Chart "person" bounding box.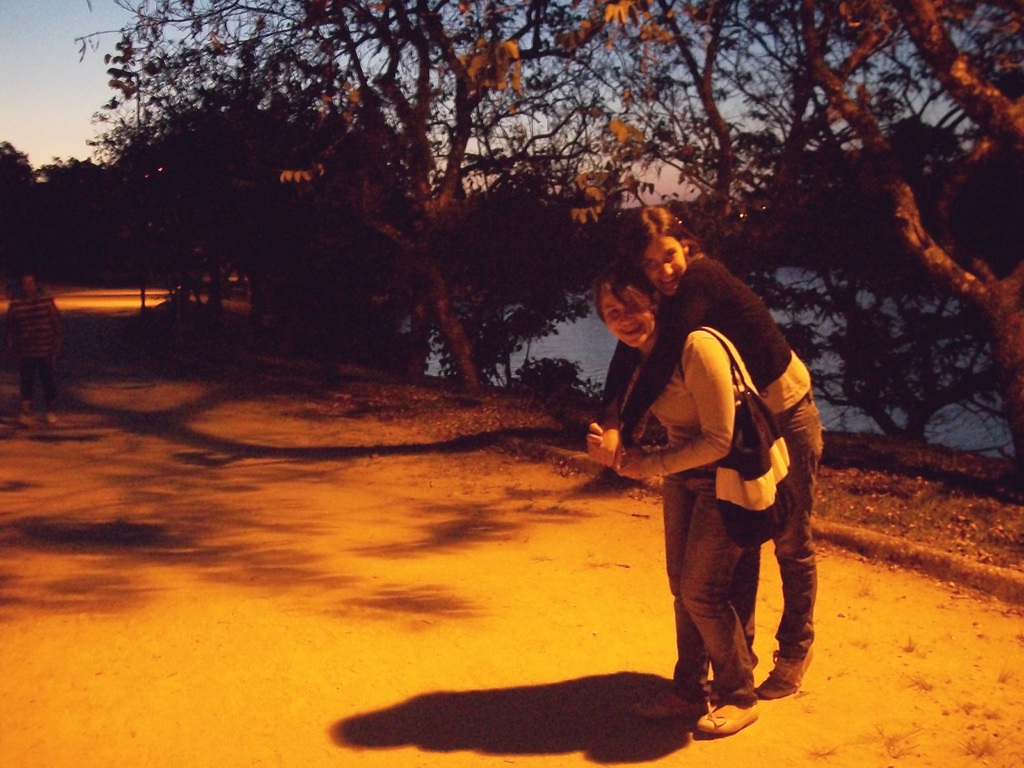
Charted: rect(4, 274, 67, 427).
